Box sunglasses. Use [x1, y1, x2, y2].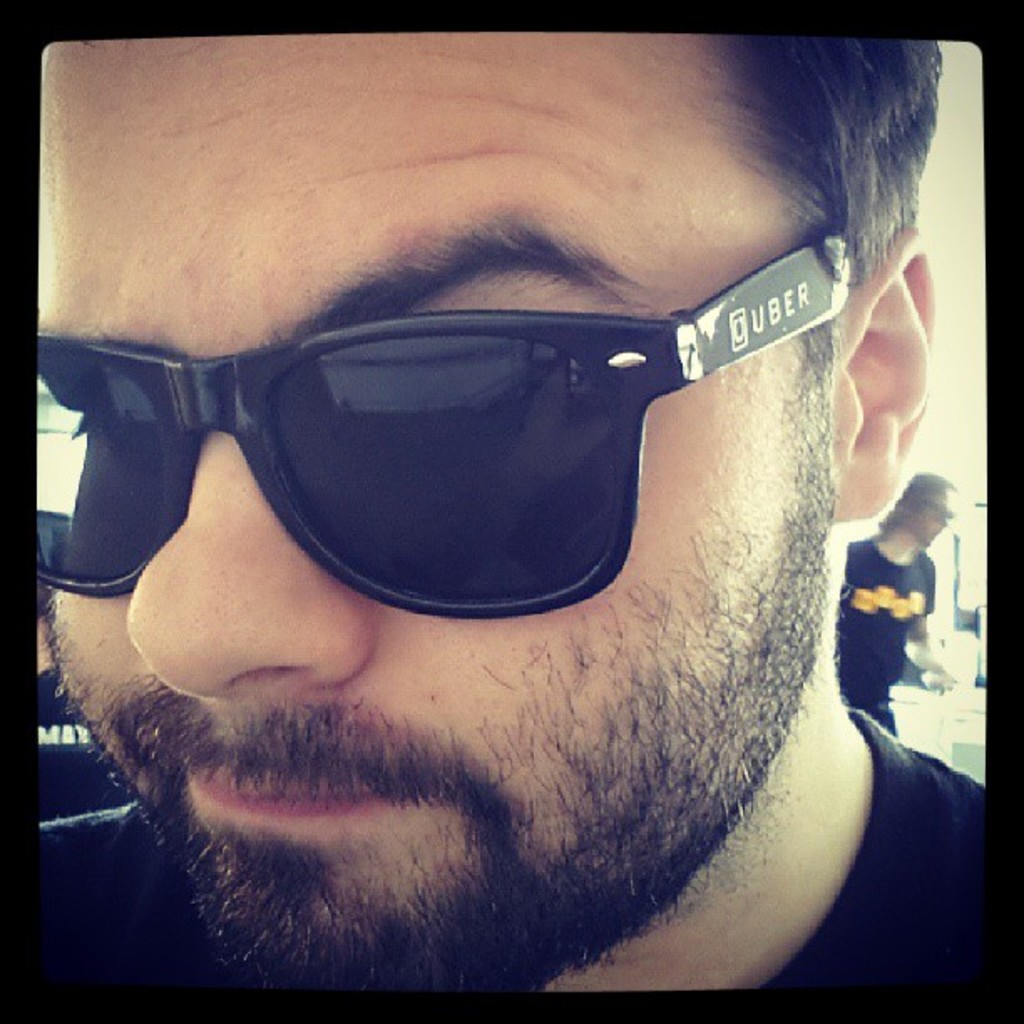
[28, 233, 847, 624].
